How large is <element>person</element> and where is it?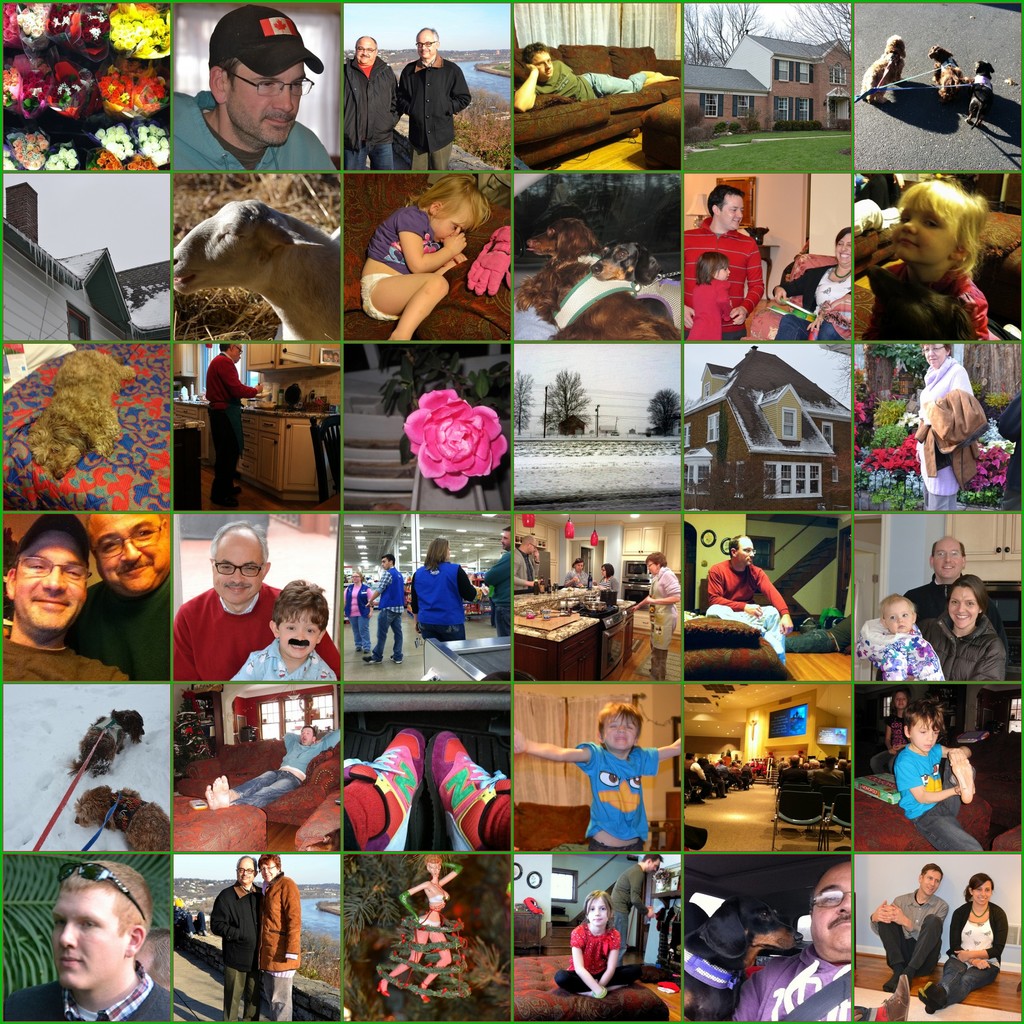
Bounding box: [360,180,489,339].
